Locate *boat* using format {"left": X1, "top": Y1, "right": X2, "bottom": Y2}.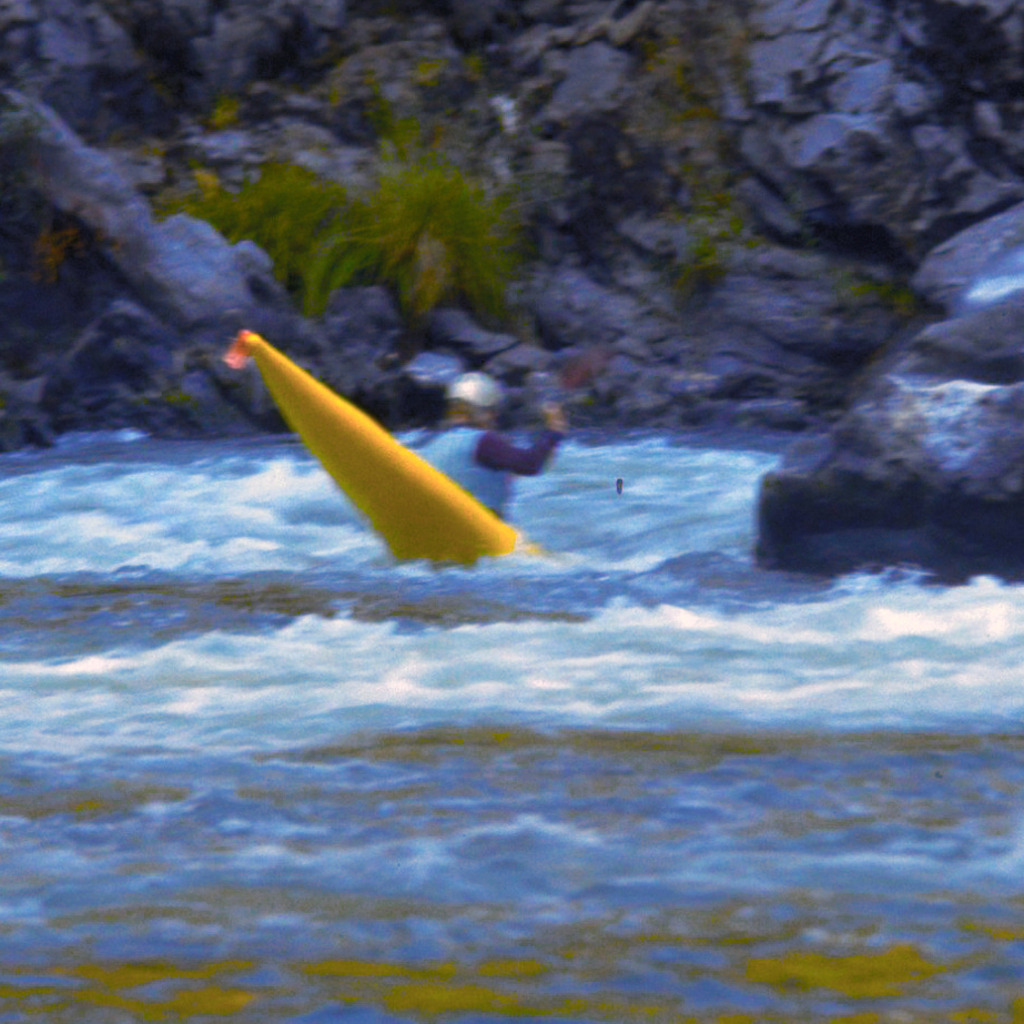
{"left": 234, "top": 295, "right": 531, "bottom": 561}.
